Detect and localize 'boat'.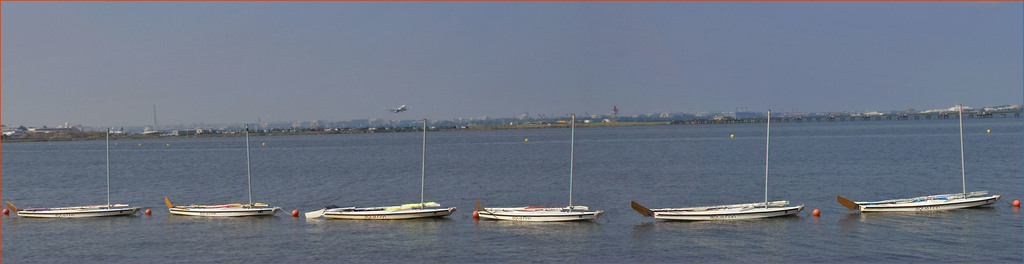
Localized at box(632, 113, 806, 221).
